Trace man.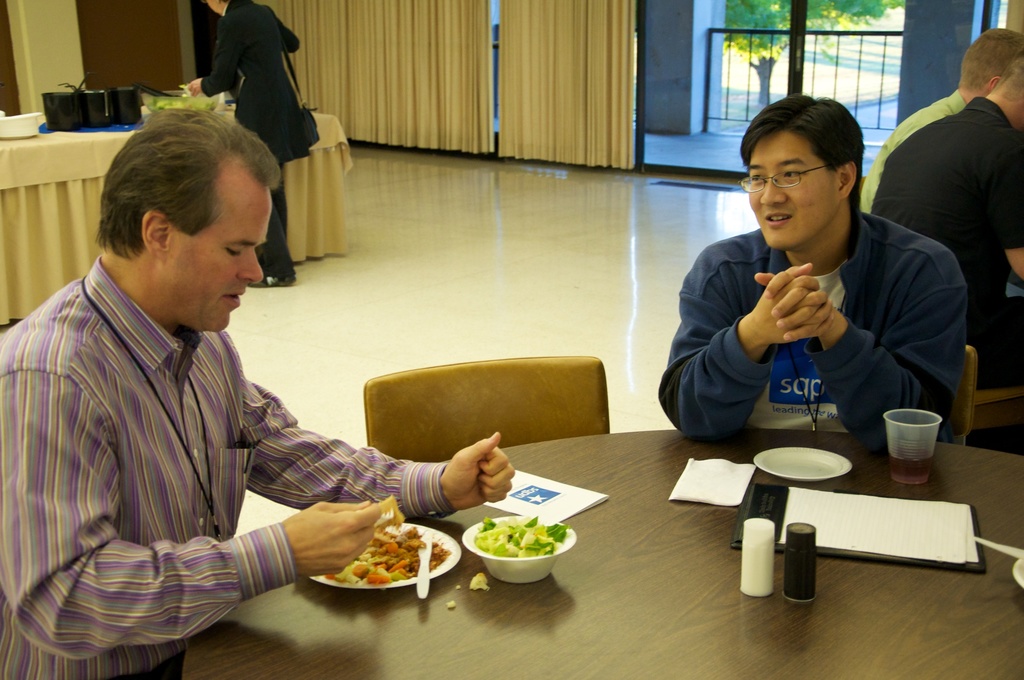
Traced to [left=865, top=23, right=1023, bottom=217].
